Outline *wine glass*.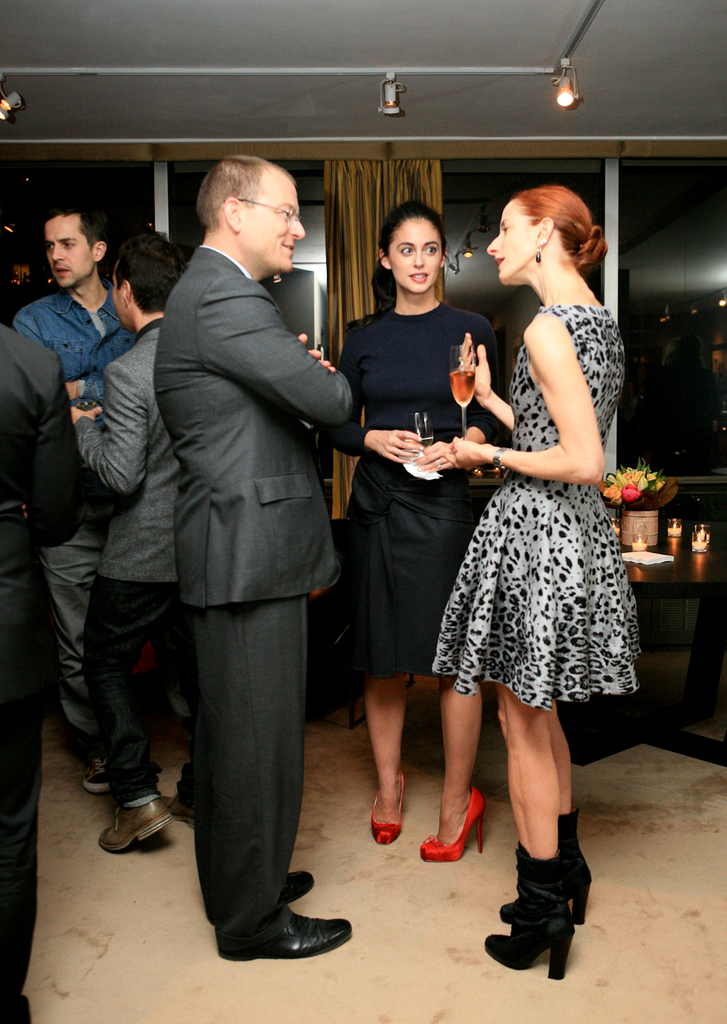
Outline: bbox=(448, 342, 474, 439).
